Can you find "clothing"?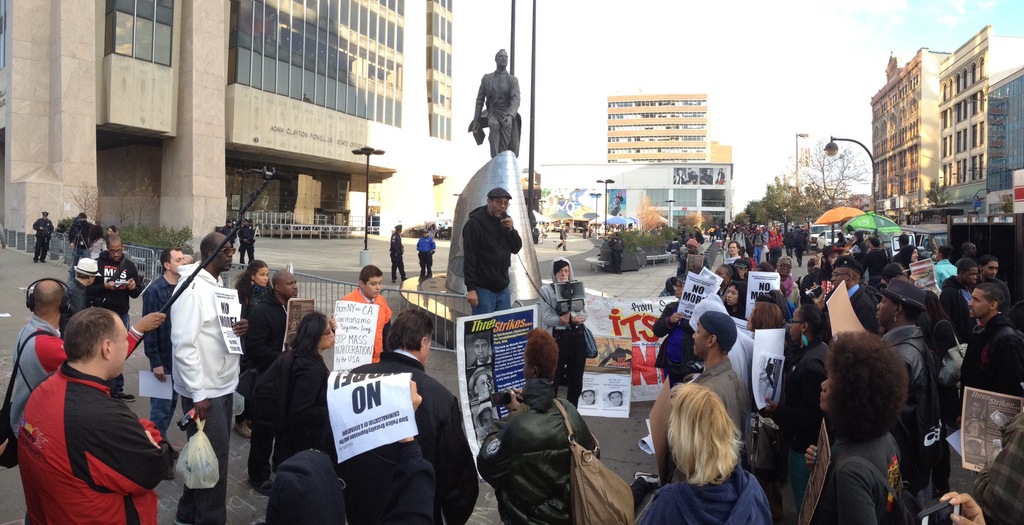
Yes, bounding box: 250:344:334:469.
